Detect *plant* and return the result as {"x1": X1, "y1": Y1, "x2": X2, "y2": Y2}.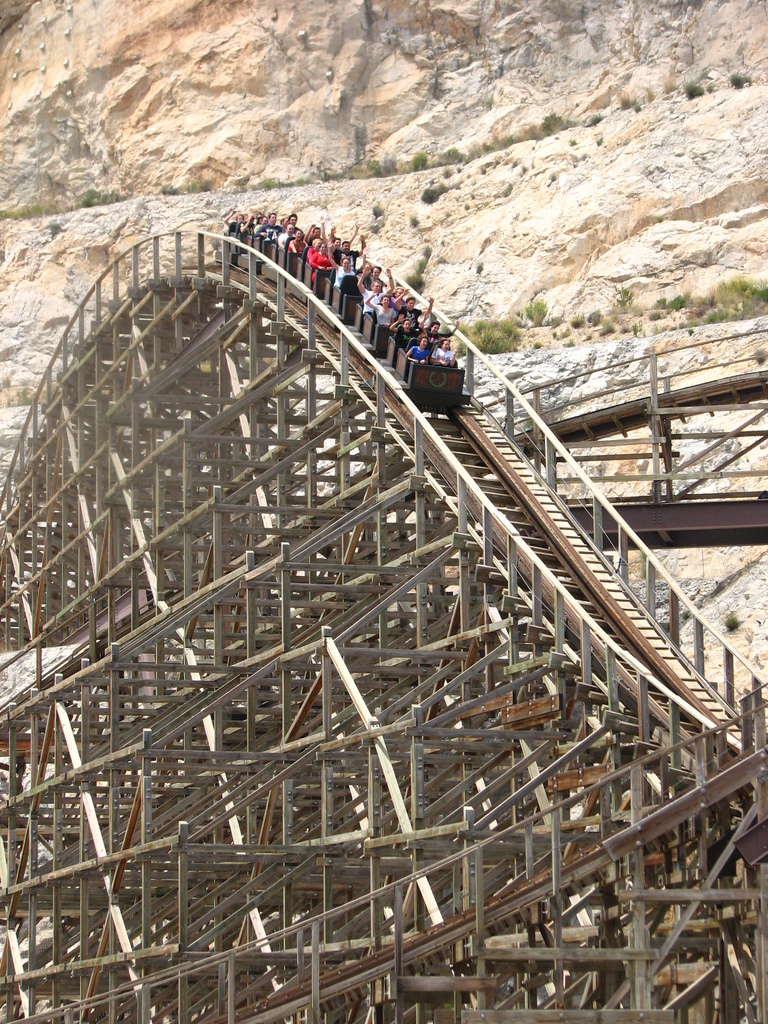
{"x1": 366, "y1": 151, "x2": 385, "y2": 182}.
